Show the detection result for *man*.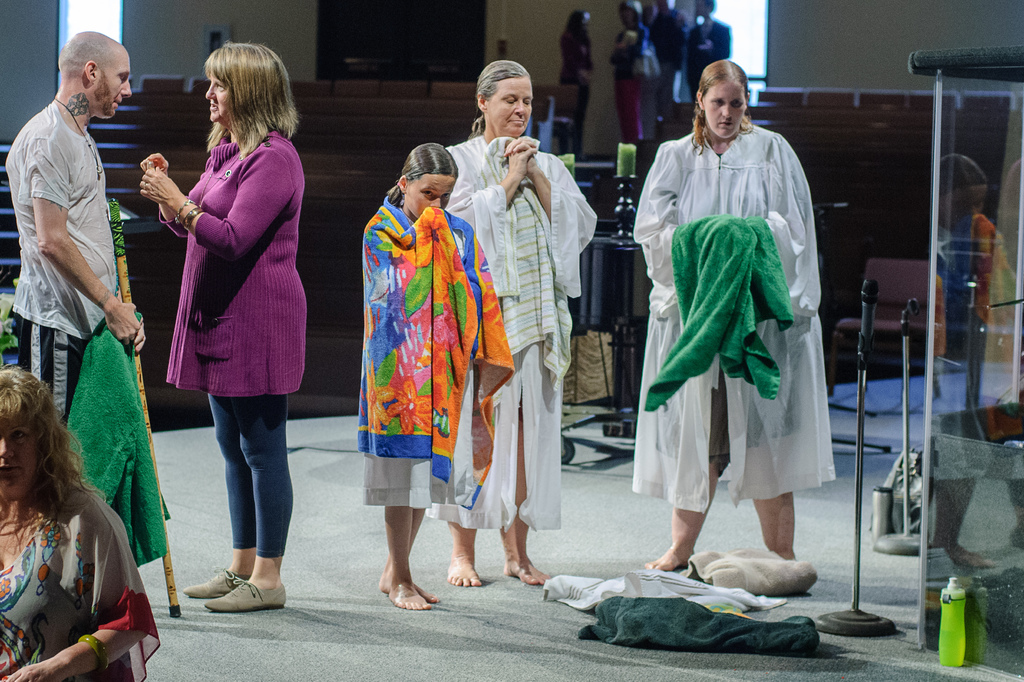
left=685, top=0, right=733, bottom=106.
